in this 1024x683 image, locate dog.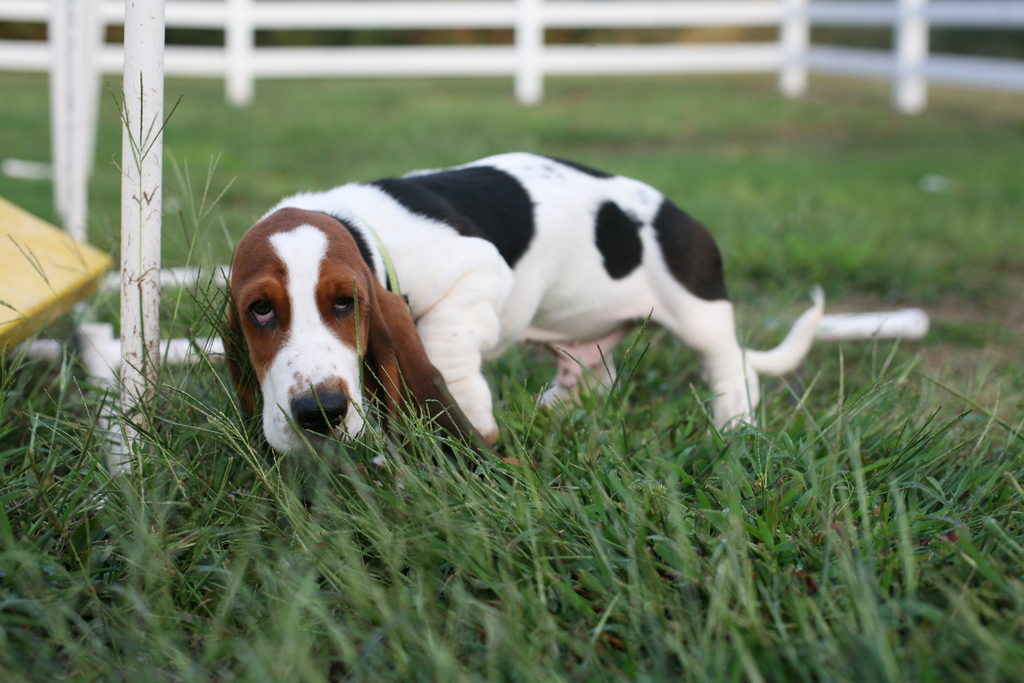
Bounding box: 215, 152, 829, 484.
